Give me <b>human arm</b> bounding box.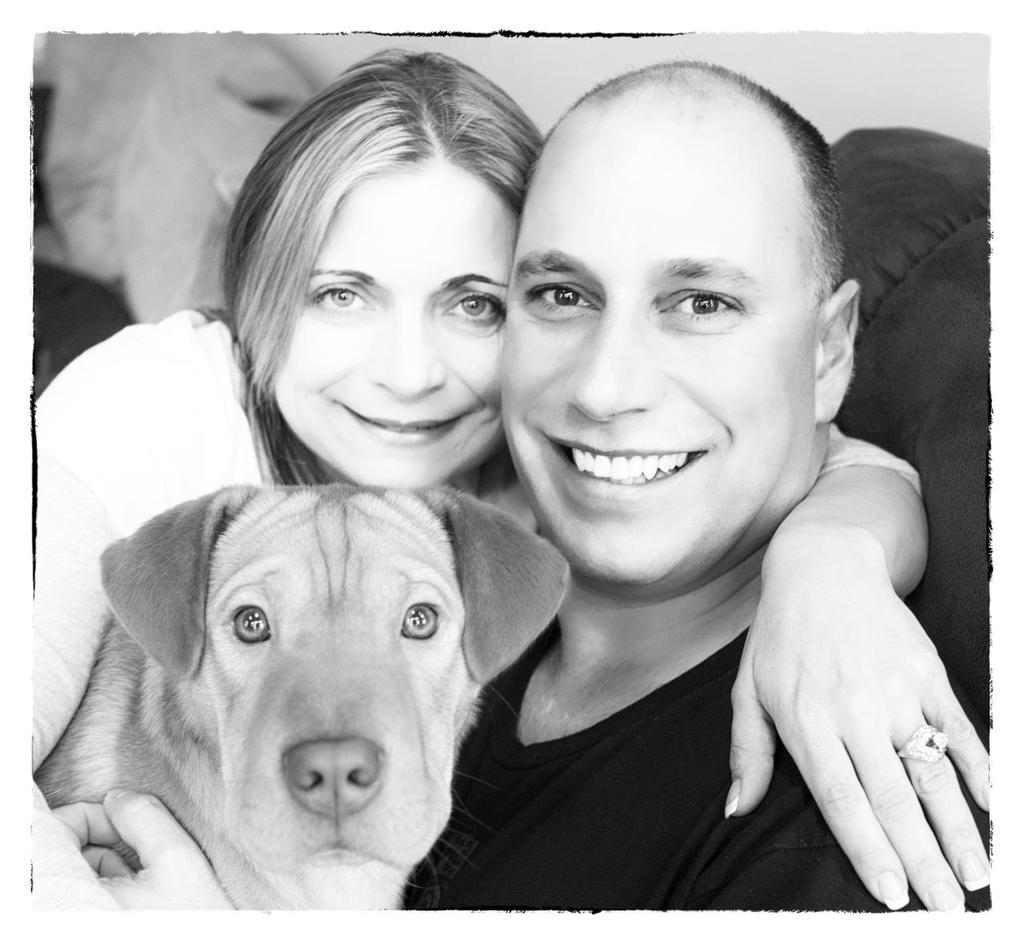
region(716, 466, 990, 915).
